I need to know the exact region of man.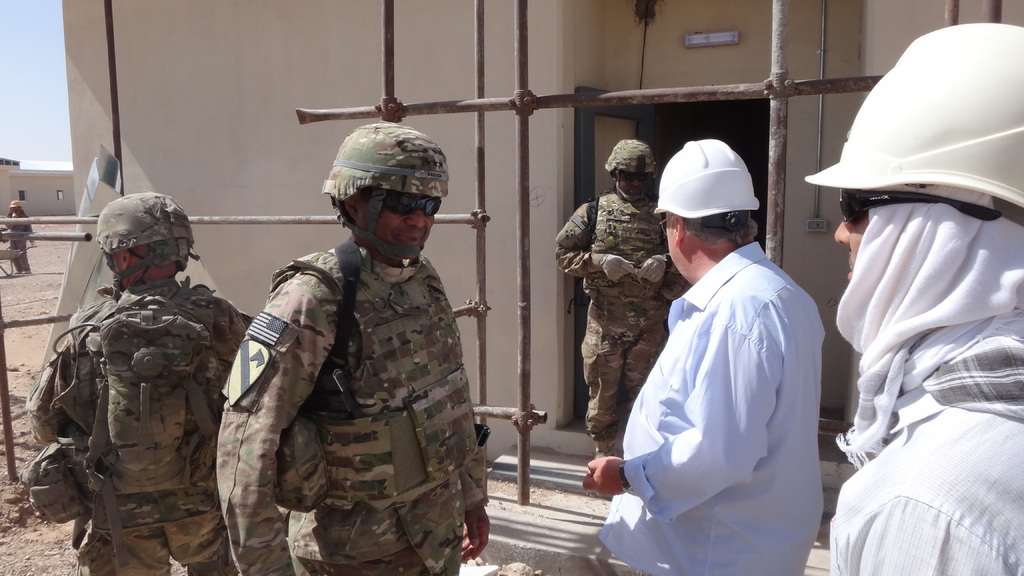
Region: [608, 128, 833, 565].
